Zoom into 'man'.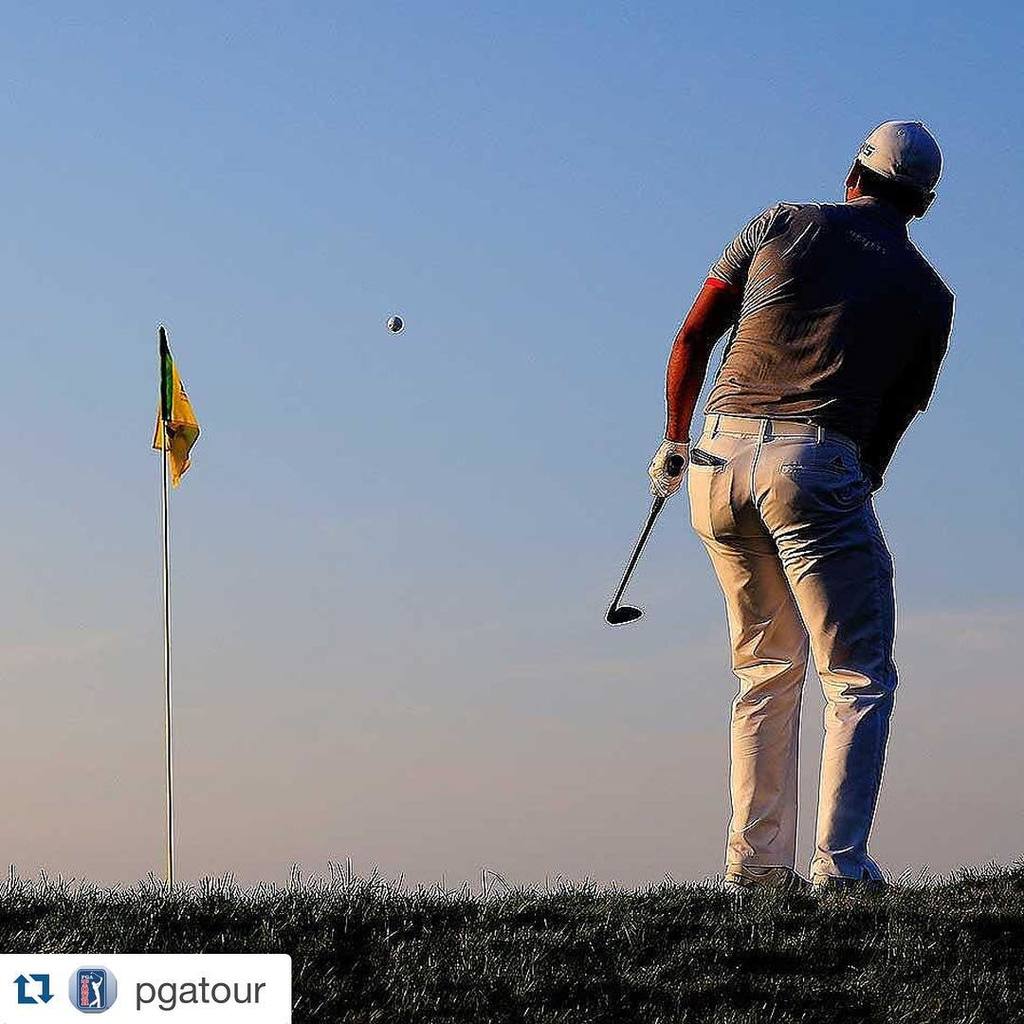
Zoom target: left=629, top=113, right=953, bottom=918.
